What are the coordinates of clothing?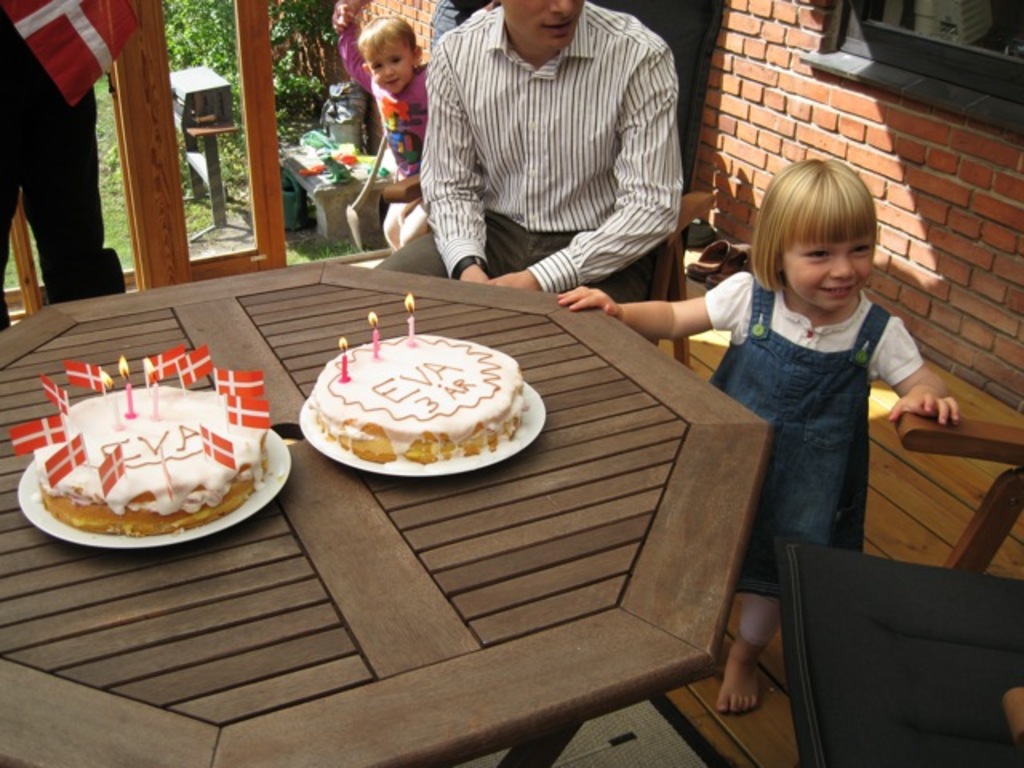
430, 0, 488, 50.
